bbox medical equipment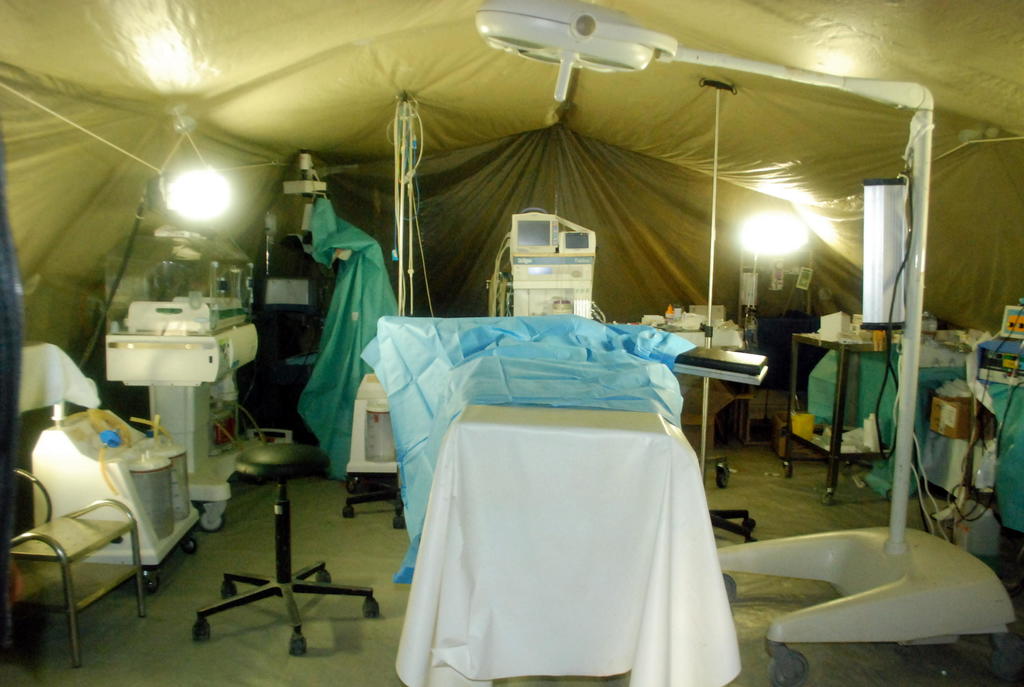
Rect(476, 0, 1021, 686)
